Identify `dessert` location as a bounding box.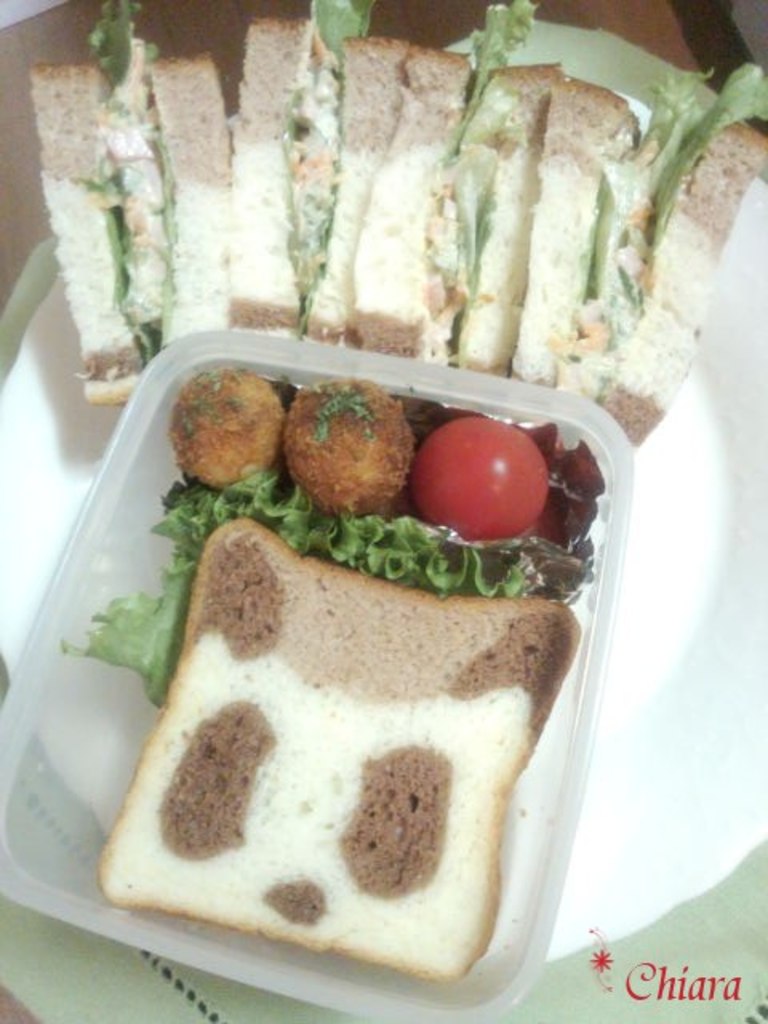
<bbox>86, 549, 590, 1023</bbox>.
